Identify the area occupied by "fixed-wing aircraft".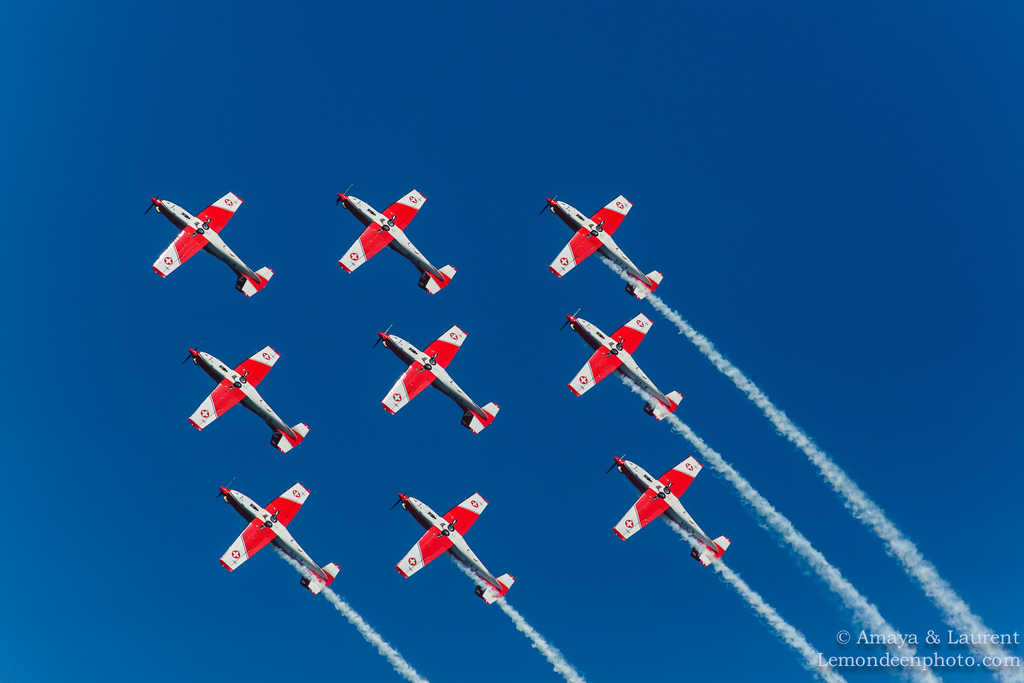
Area: box=[561, 308, 683, 425].
